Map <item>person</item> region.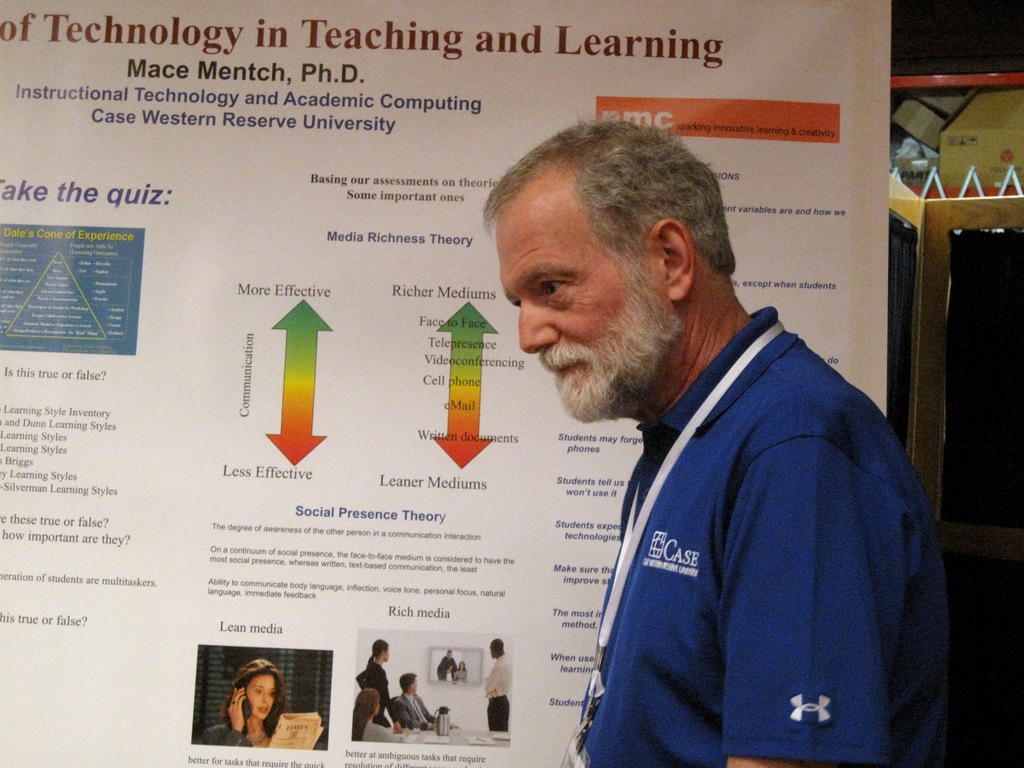
Mapped to [391,675,440,732].
